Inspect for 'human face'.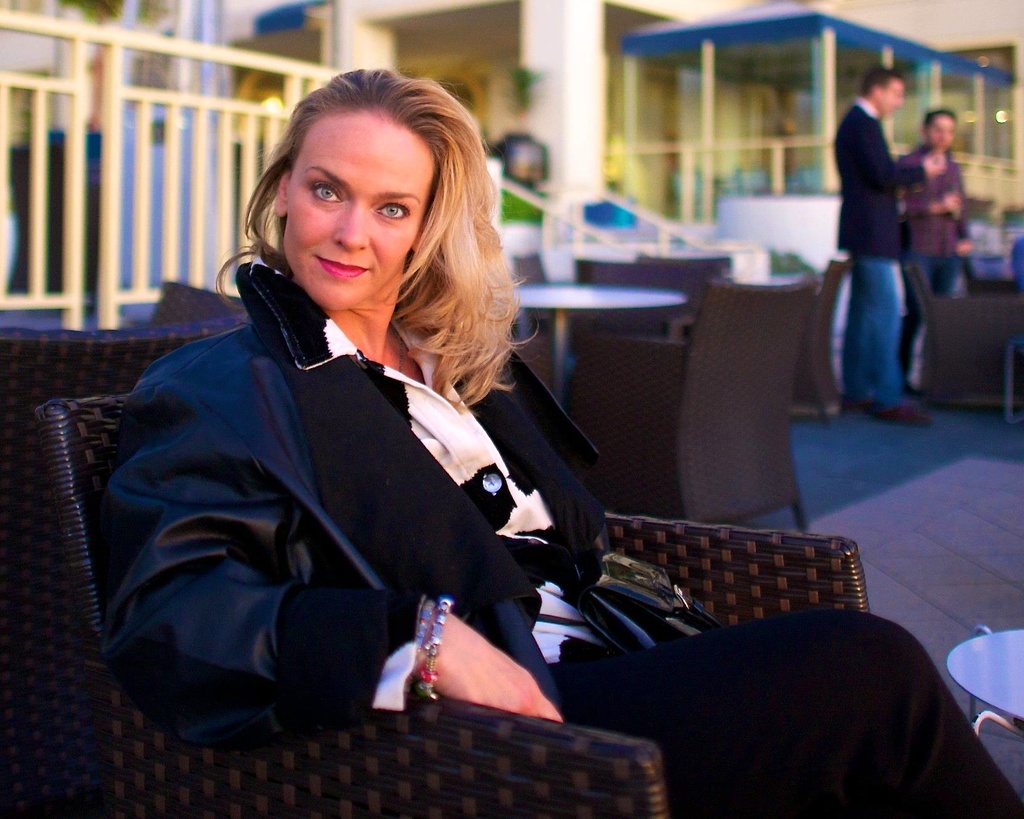
Inspection: pyautogui.locateOnScreen(929, 109, 962, 144).
